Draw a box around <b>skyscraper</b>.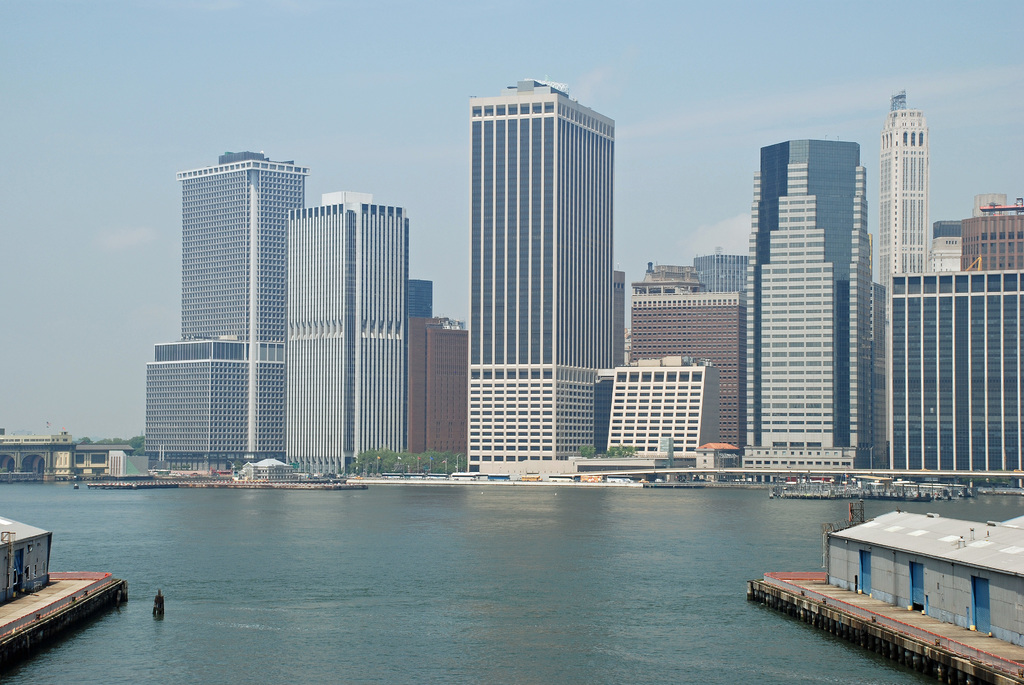
rect(282, 187, 408, 466).
